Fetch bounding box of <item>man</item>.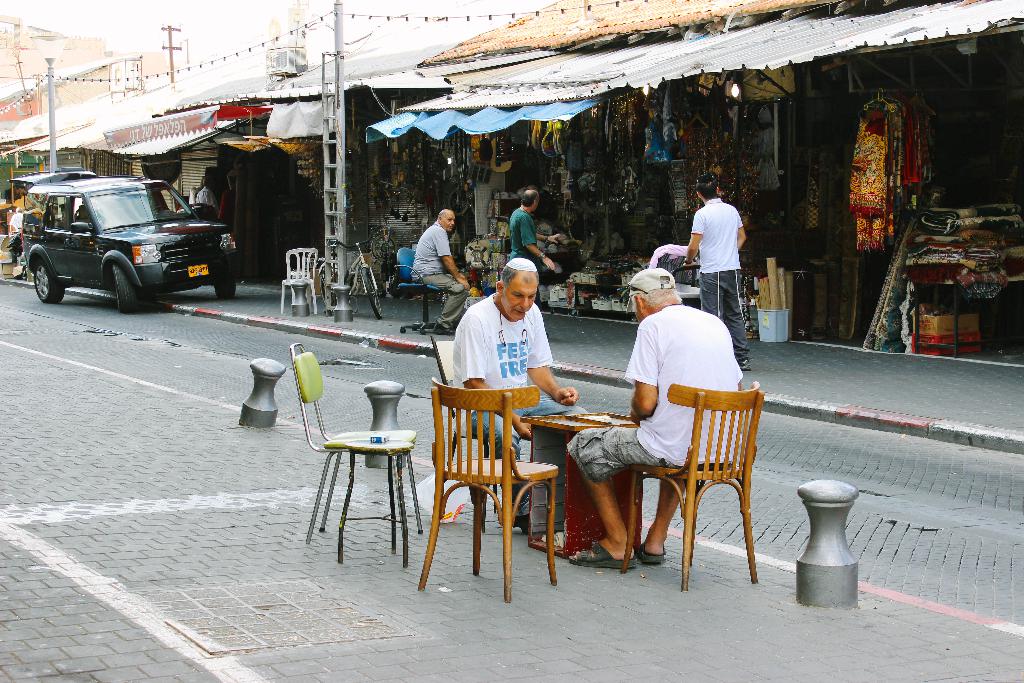
Bbox: 570/269/757/588.
